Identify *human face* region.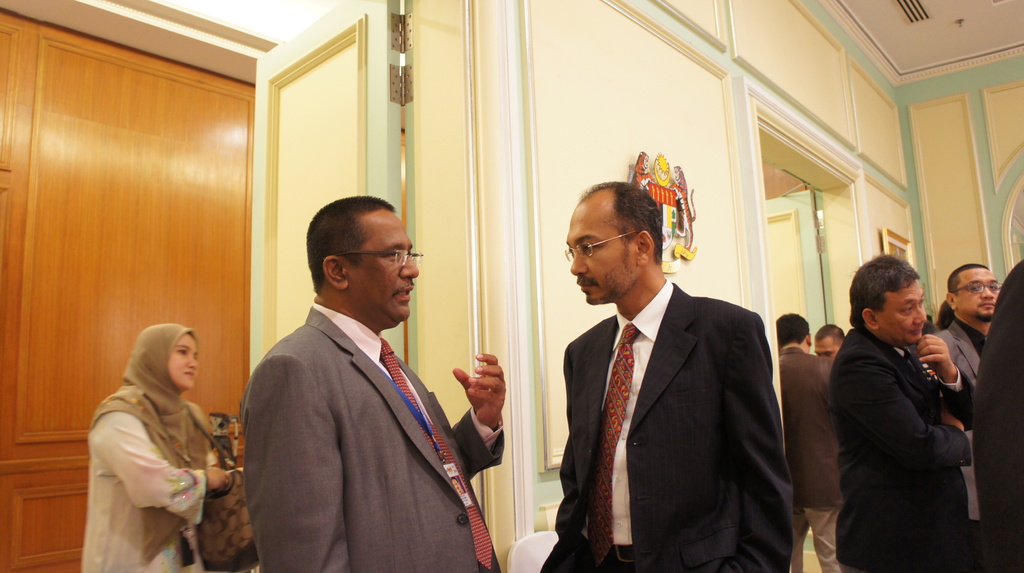
Region: BBox(166, 327, 199, 389).
